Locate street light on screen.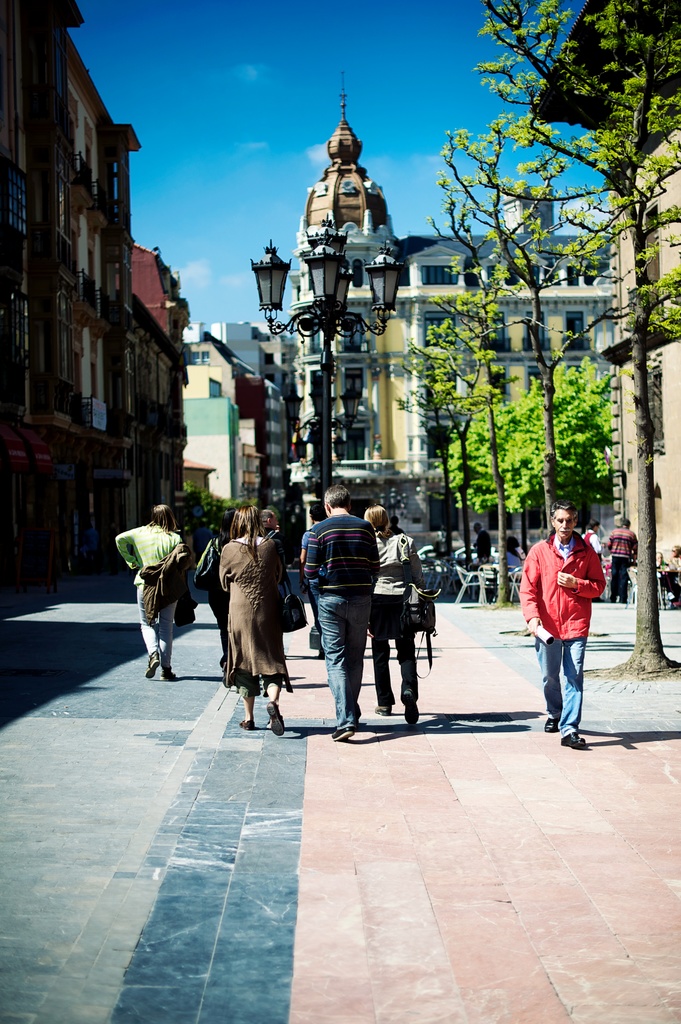
On screen at bbox=[246, 200, 412, 497].
